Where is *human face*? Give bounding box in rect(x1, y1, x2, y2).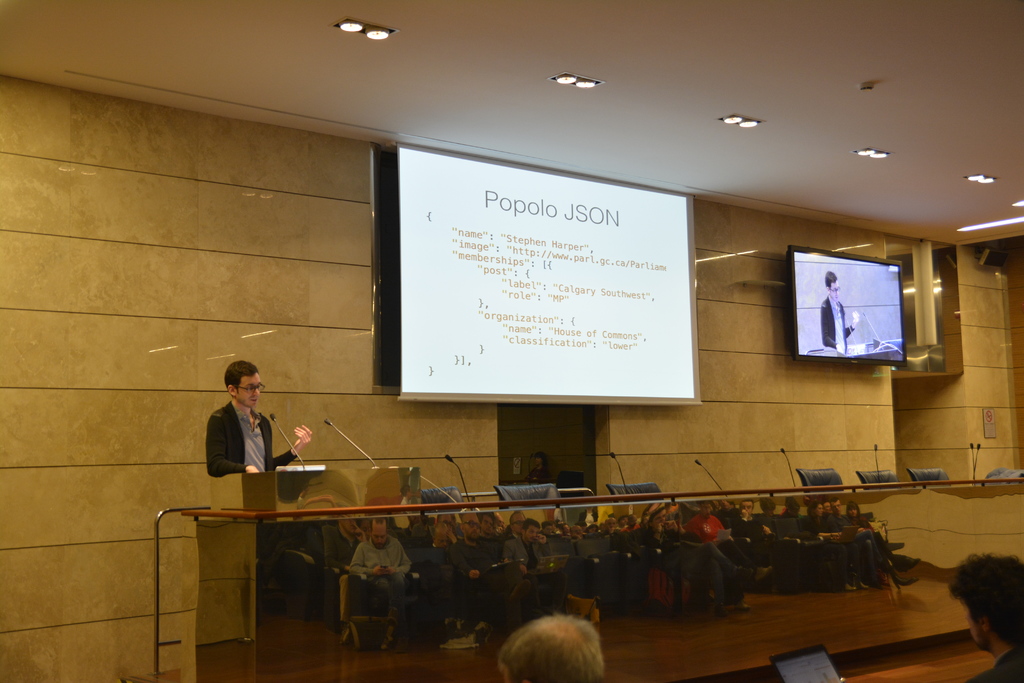
rect(831, 279, 839, 298).
